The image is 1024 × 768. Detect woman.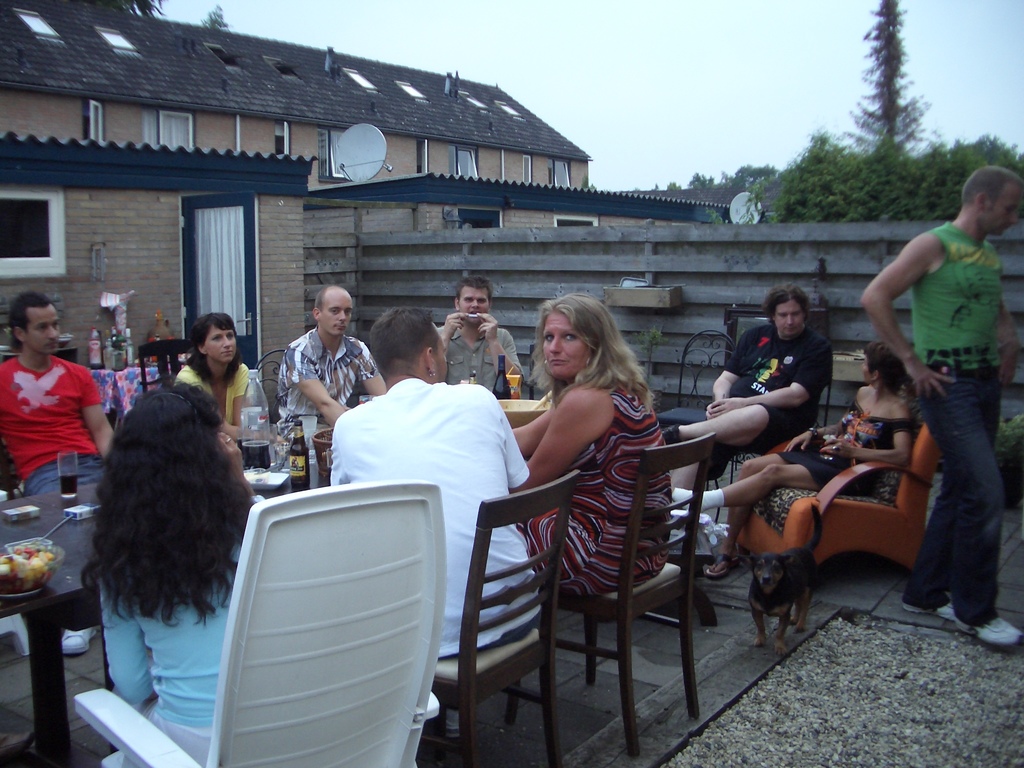
Detection: rect(508, 292, 673, 593).
